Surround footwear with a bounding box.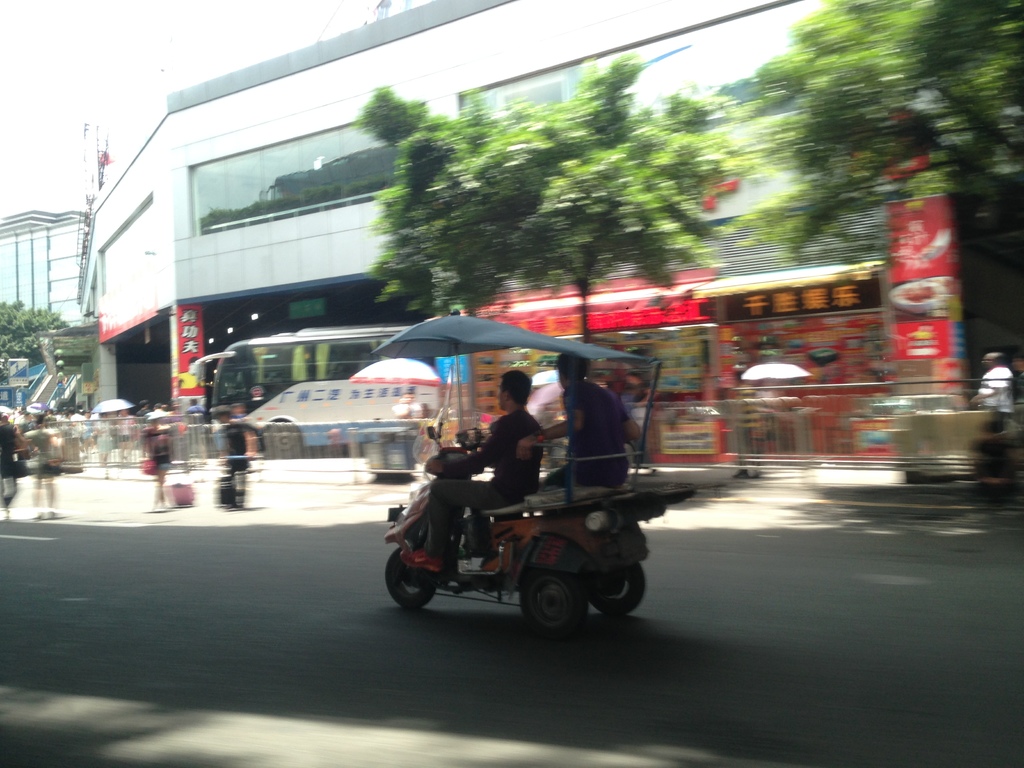
<region>399, 550, 444, 572</region>.
